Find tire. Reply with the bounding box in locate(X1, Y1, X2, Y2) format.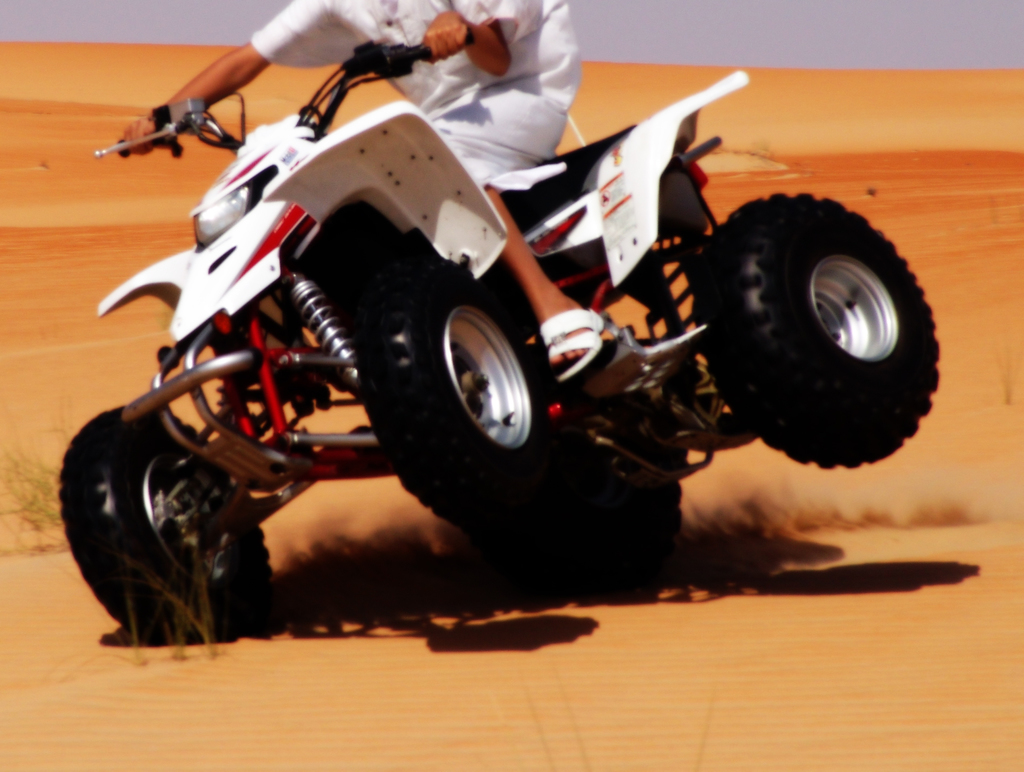
locate(697, 195, 936, 472).
